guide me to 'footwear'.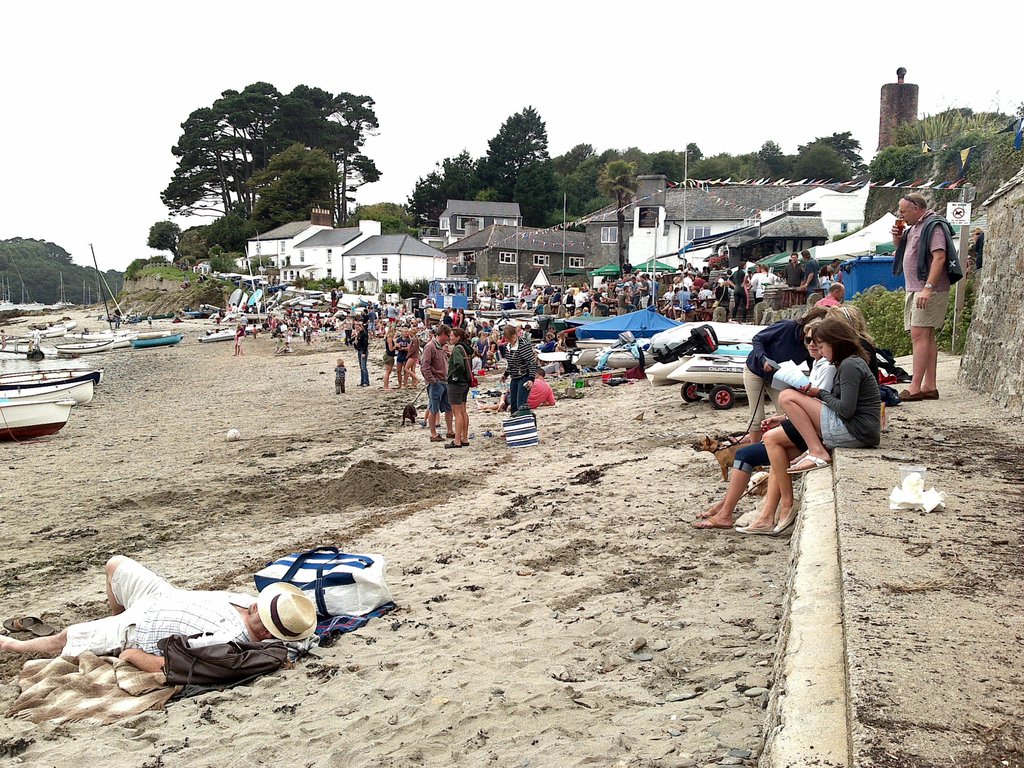
Guidance: 429:435:445:446.
